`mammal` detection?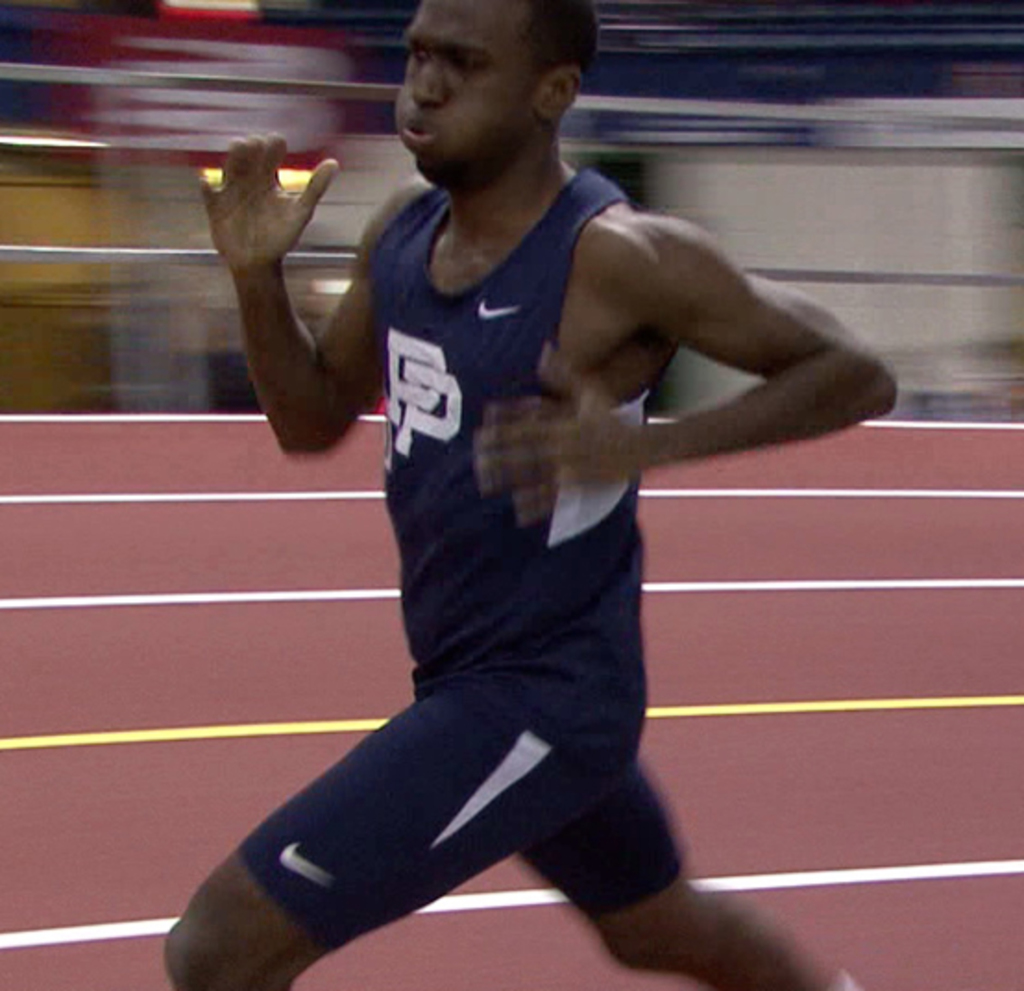
l=172, t=43, r=854, b=967
